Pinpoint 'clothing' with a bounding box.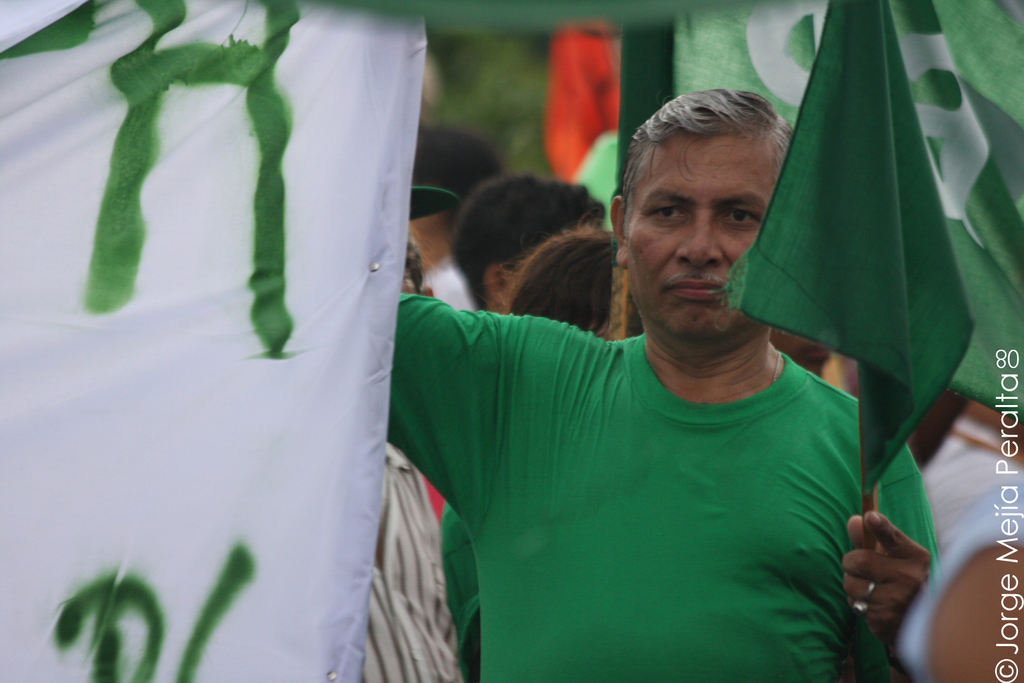
(left=898, top=474, right=1023, bottom=682).
